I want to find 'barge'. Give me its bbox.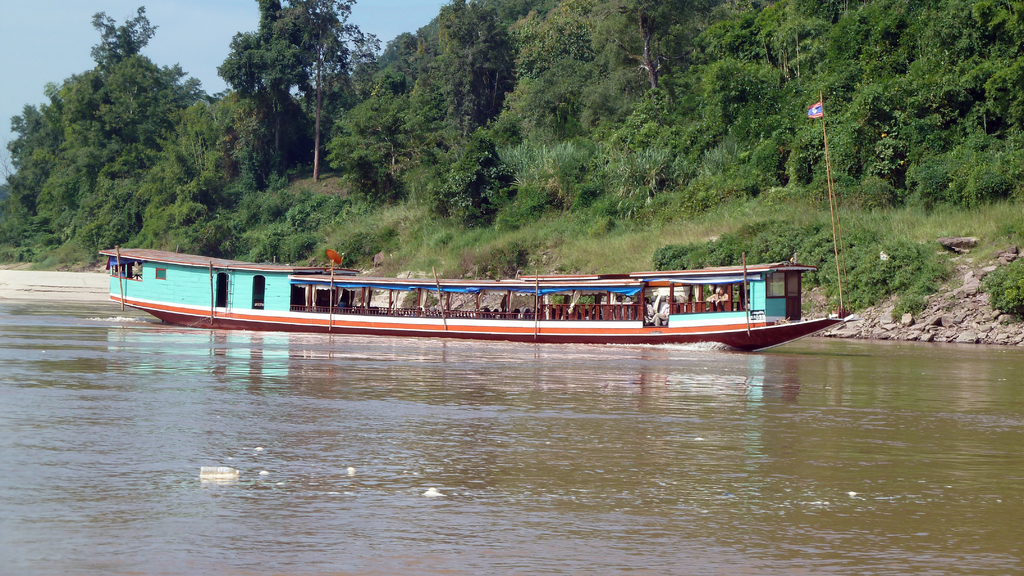
97/93/862/354.
